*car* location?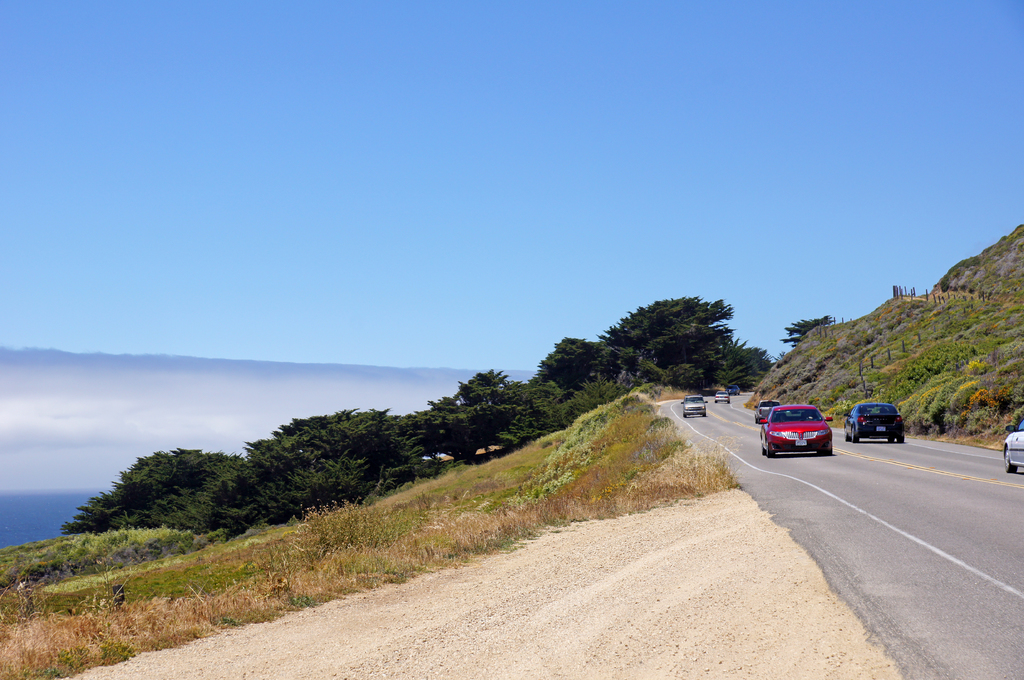
bbox=[757, 404, 833, 458]
